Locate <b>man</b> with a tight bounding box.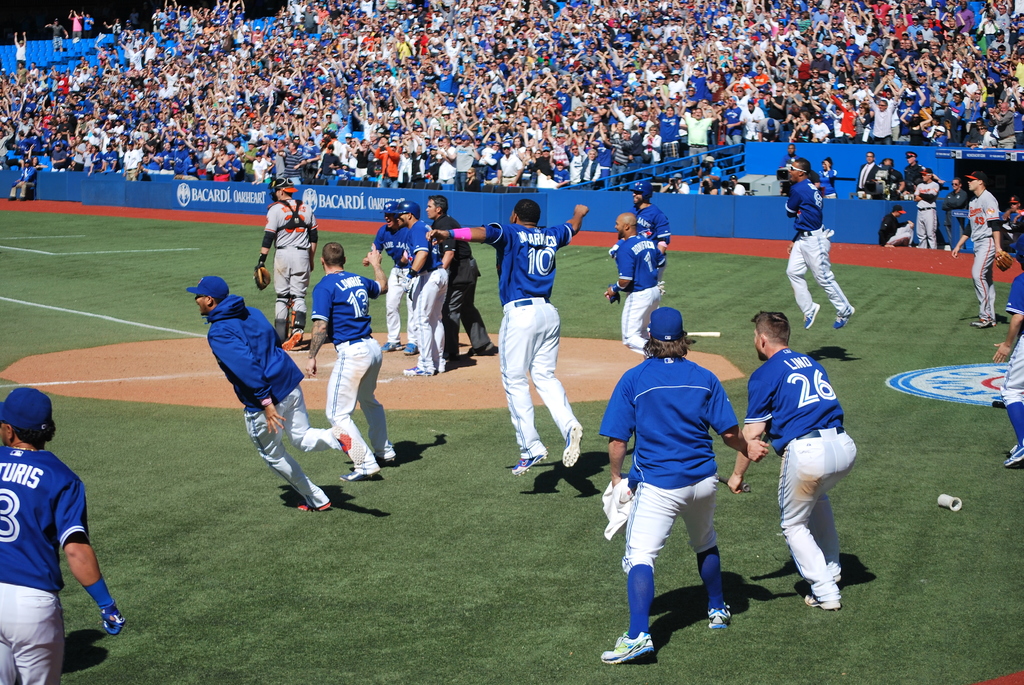
[725, 309, 858, 618].
